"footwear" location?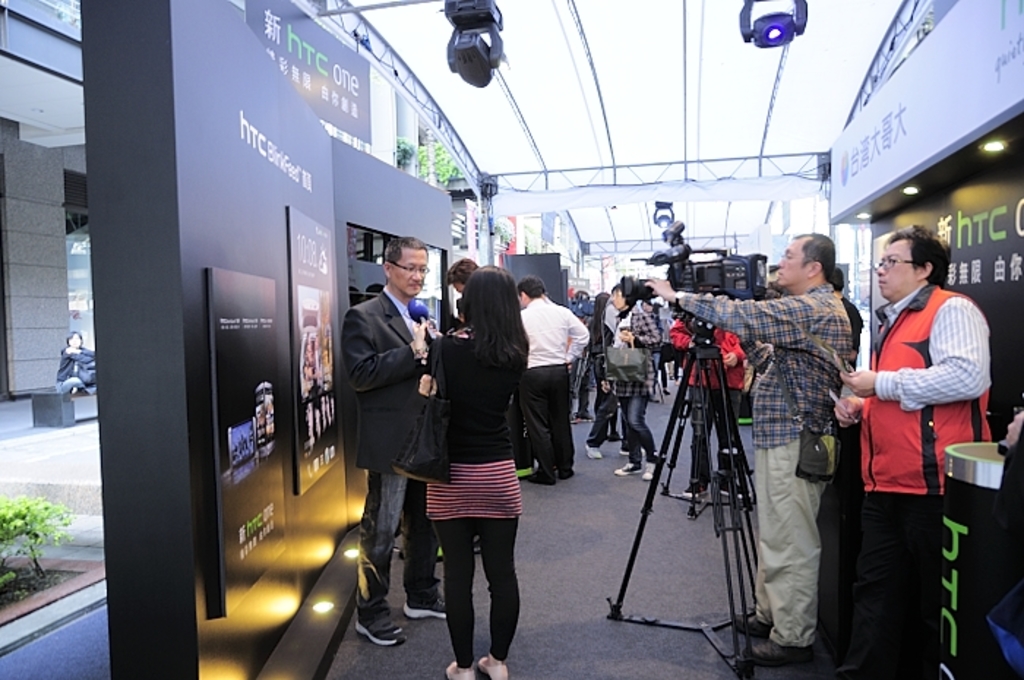
<region>611, 456, 644, 477</region>
